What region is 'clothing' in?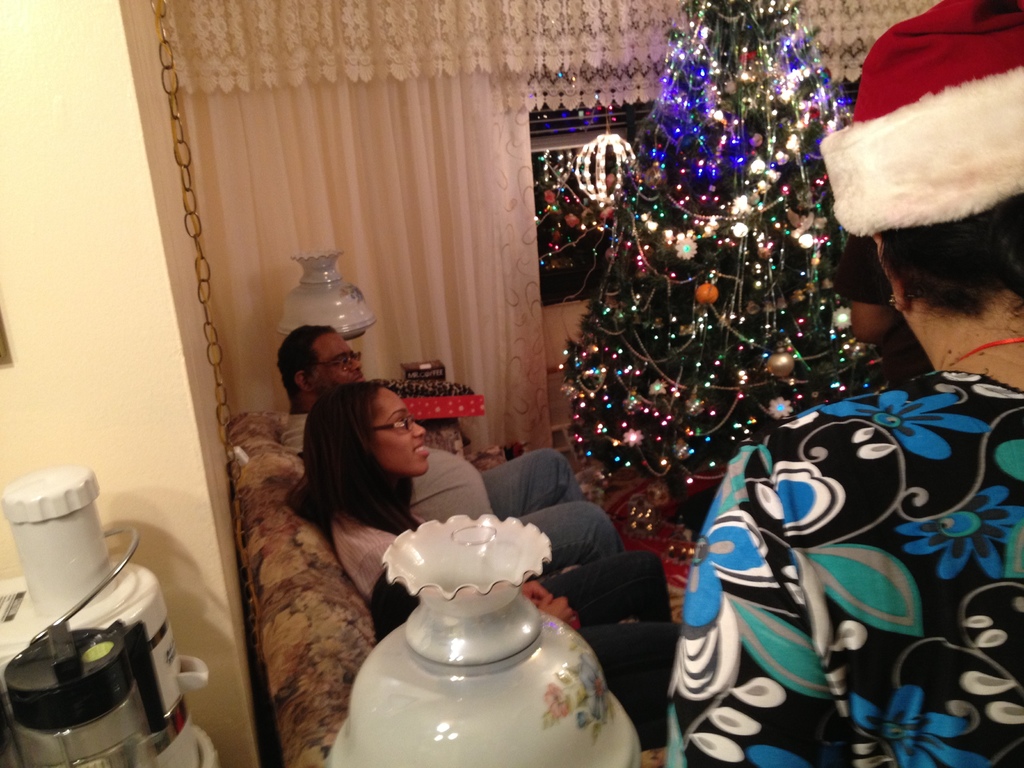
box=[331, 486, 664, 705].
